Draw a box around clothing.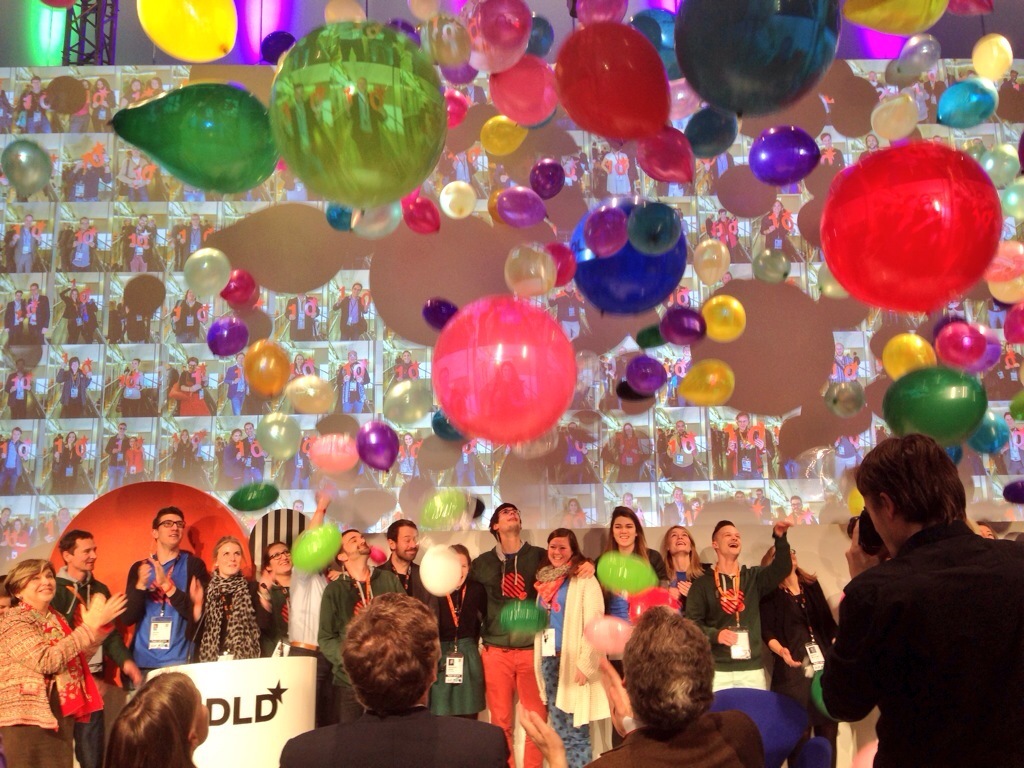
Rect(313, 552, 407, 711).
